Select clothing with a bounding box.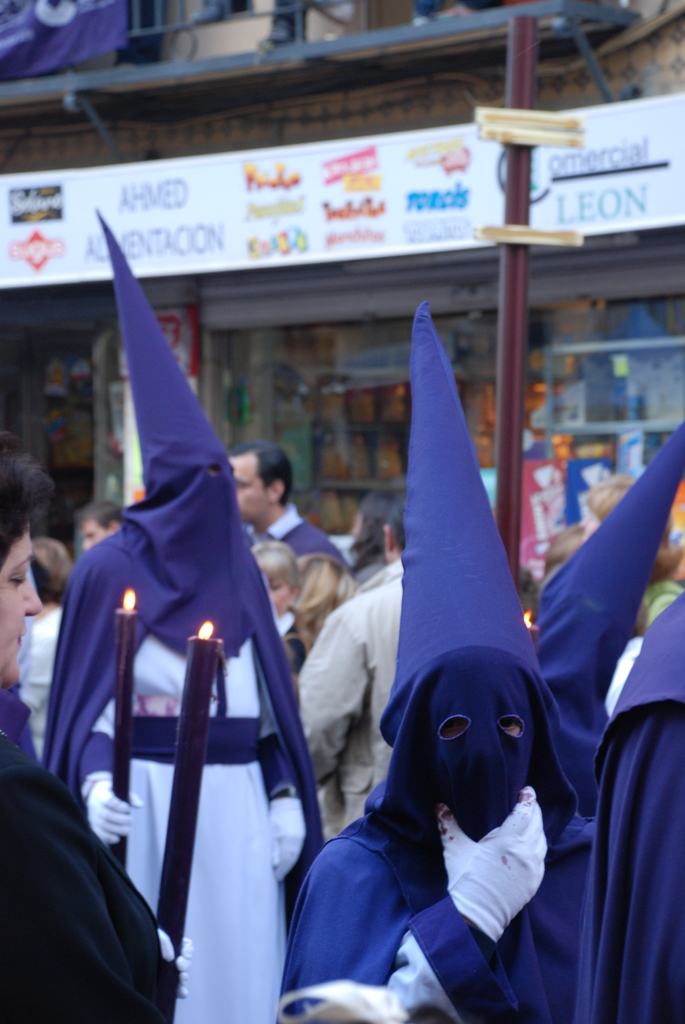
{"x1": 48, "y1": 348, "x2": 326, "y2": 1014}.
